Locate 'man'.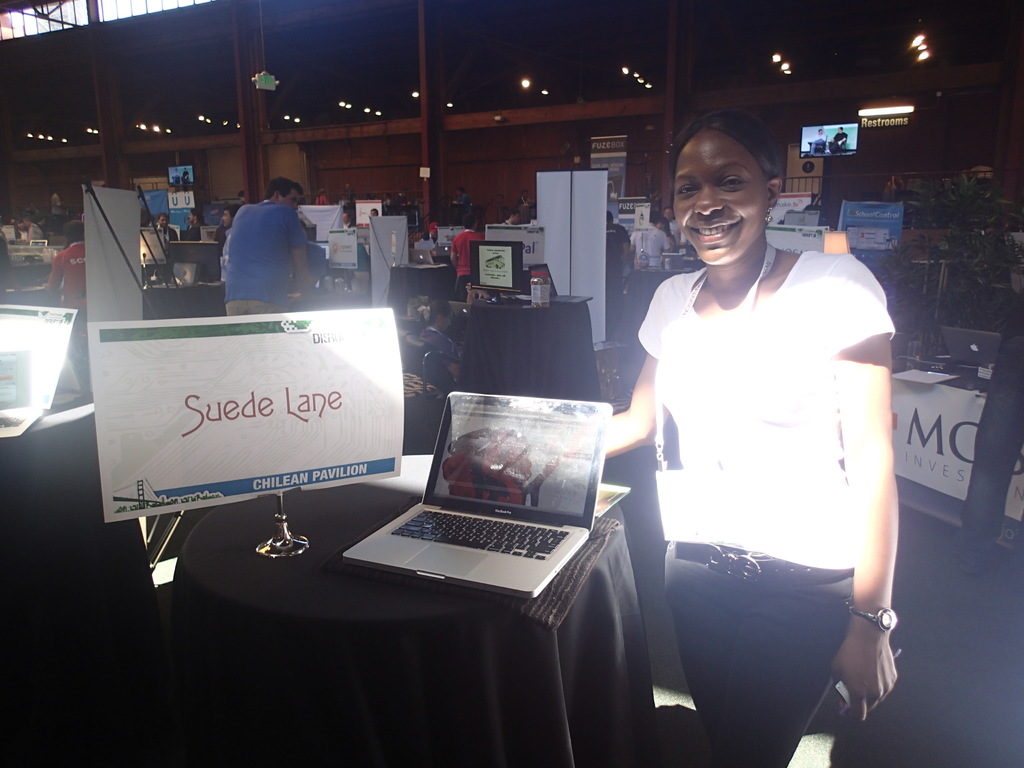
Bounding box: crop(810, 131, 824, 152).
